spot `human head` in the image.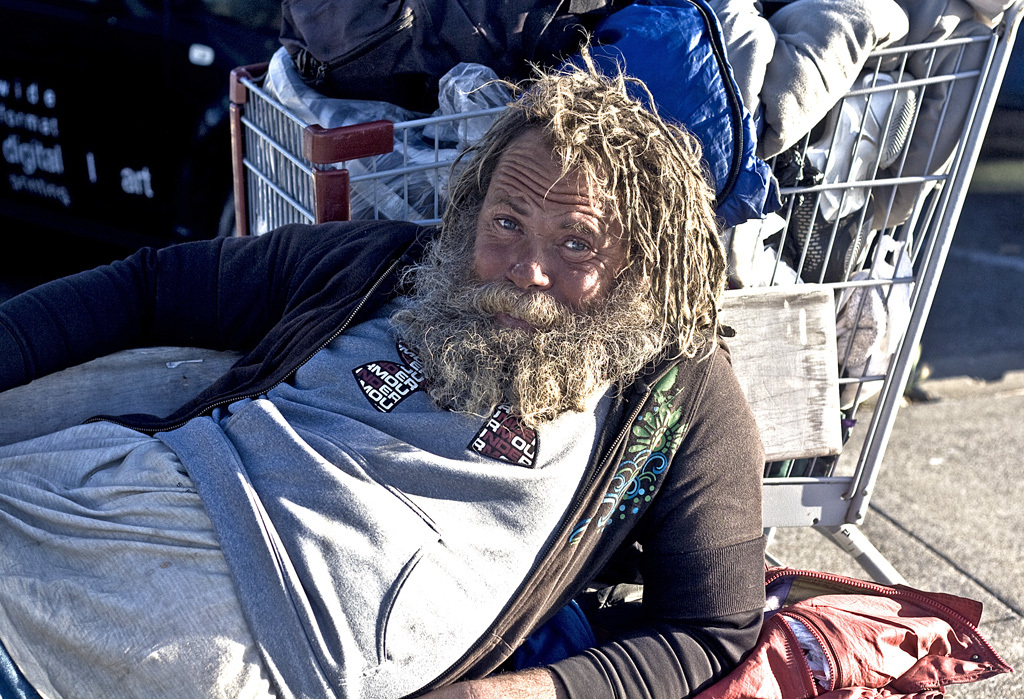
`human head` found at (left=392, top=75, right=682, bottom=465).
